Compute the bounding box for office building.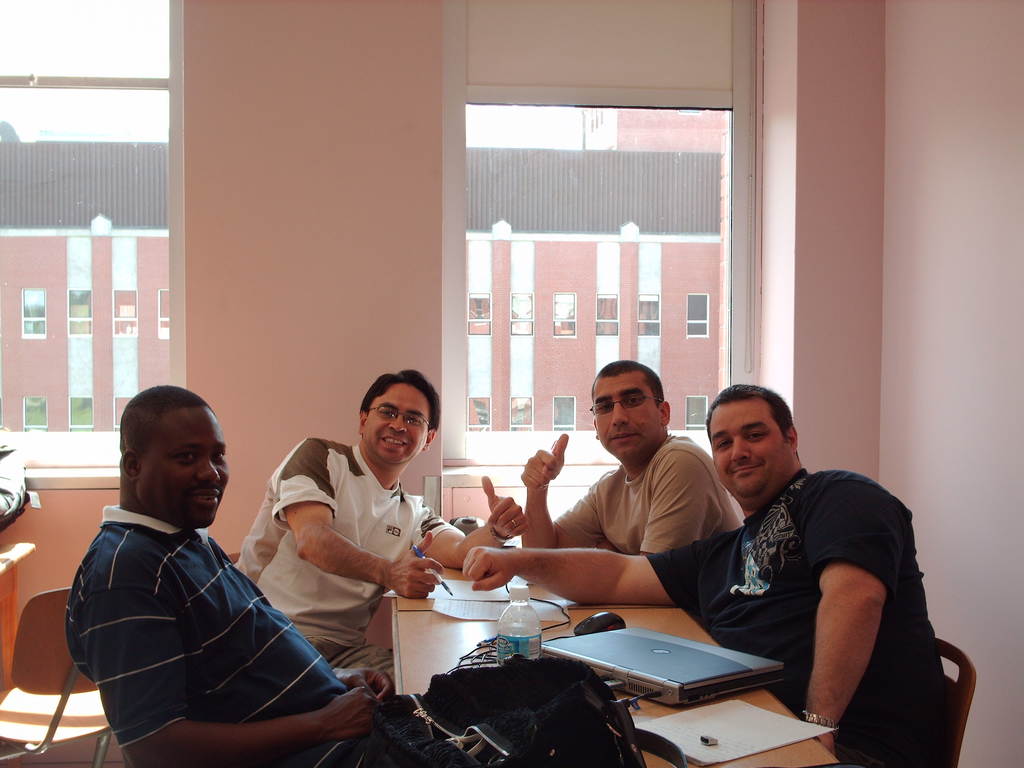
select_region(0, 108, 1004, 765).
